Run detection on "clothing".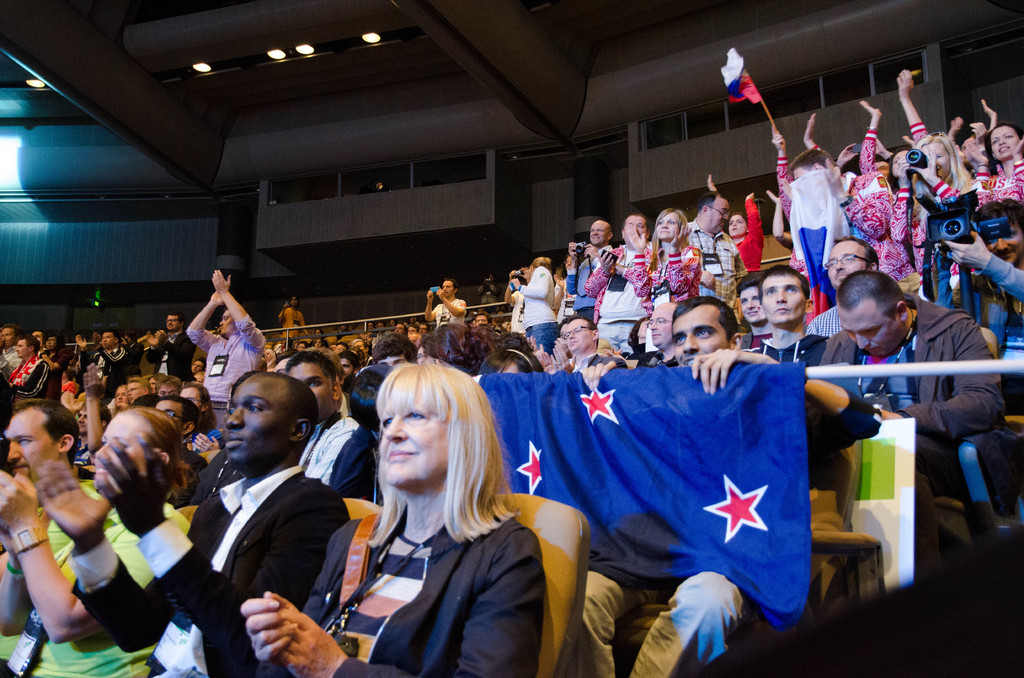
Result: detection(278, 307, 306, 348).
